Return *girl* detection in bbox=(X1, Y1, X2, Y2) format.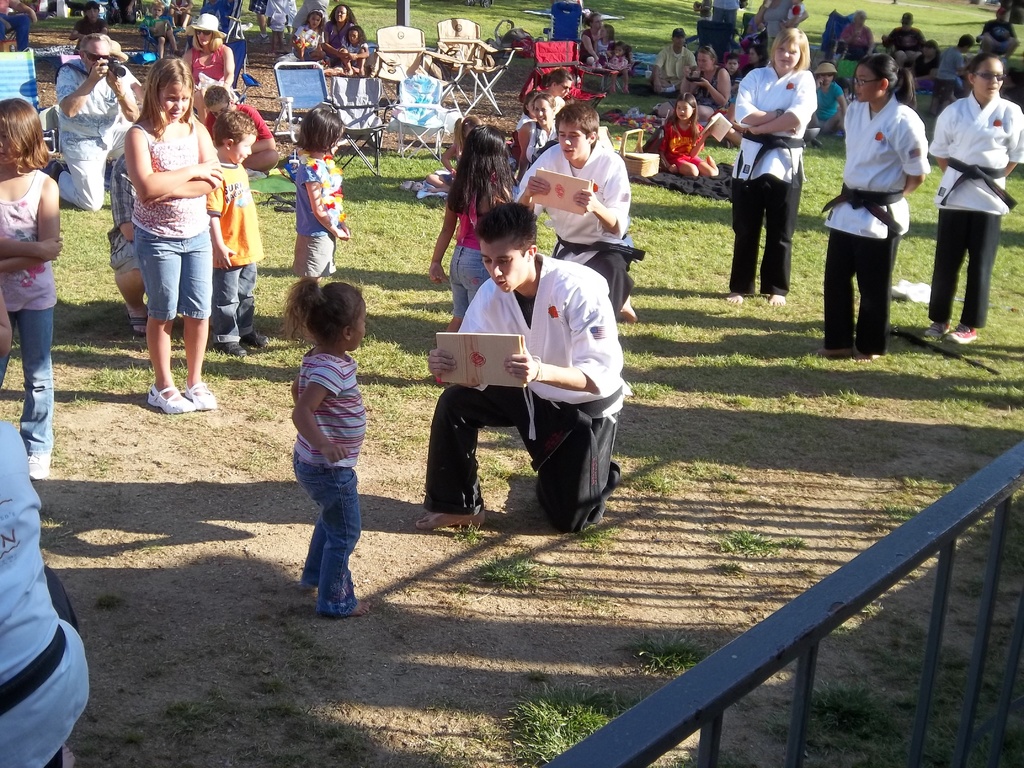
bbox=(825, 56, 925, 366).
